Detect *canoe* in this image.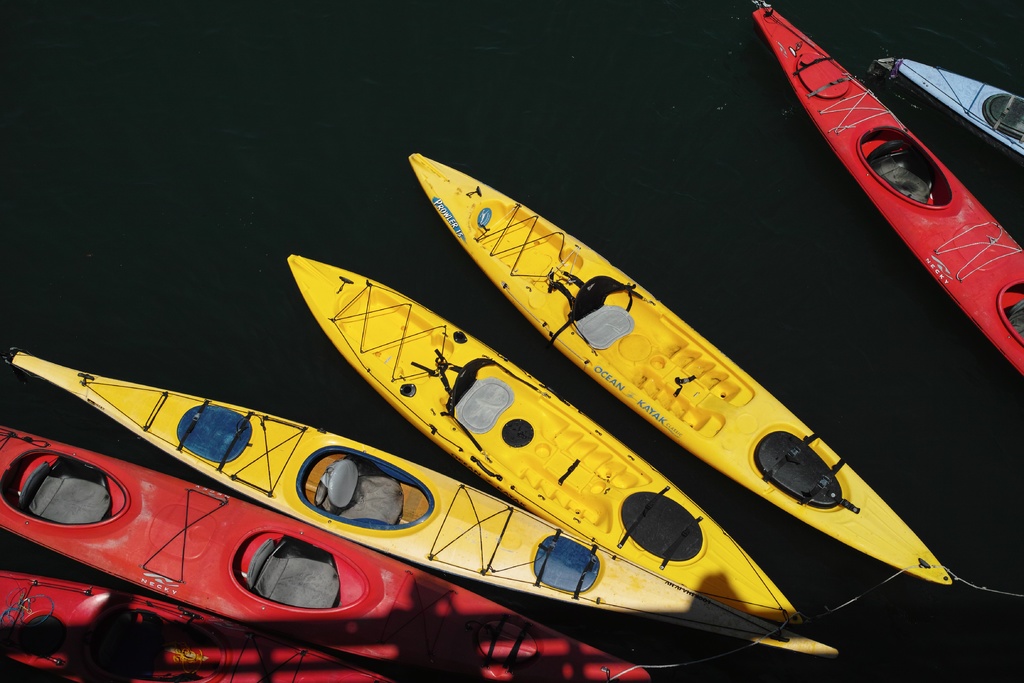
Detection: [283, 250, 800, 628].
